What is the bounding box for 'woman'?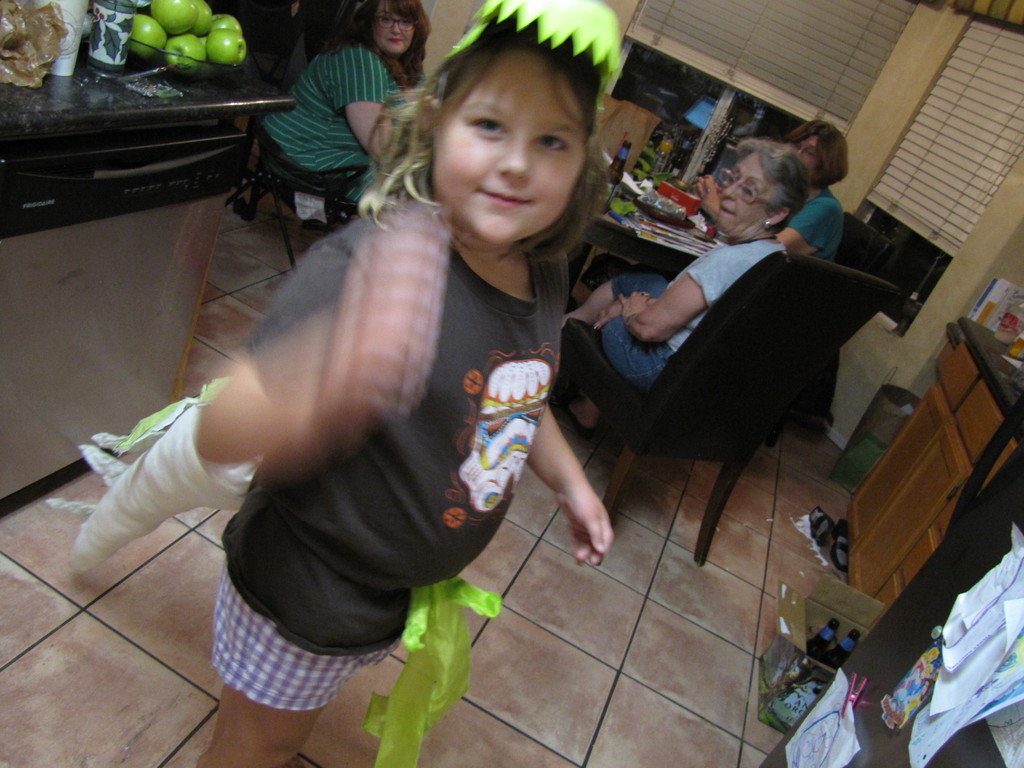
[left=559, top=136, right=806, bottom=383].
